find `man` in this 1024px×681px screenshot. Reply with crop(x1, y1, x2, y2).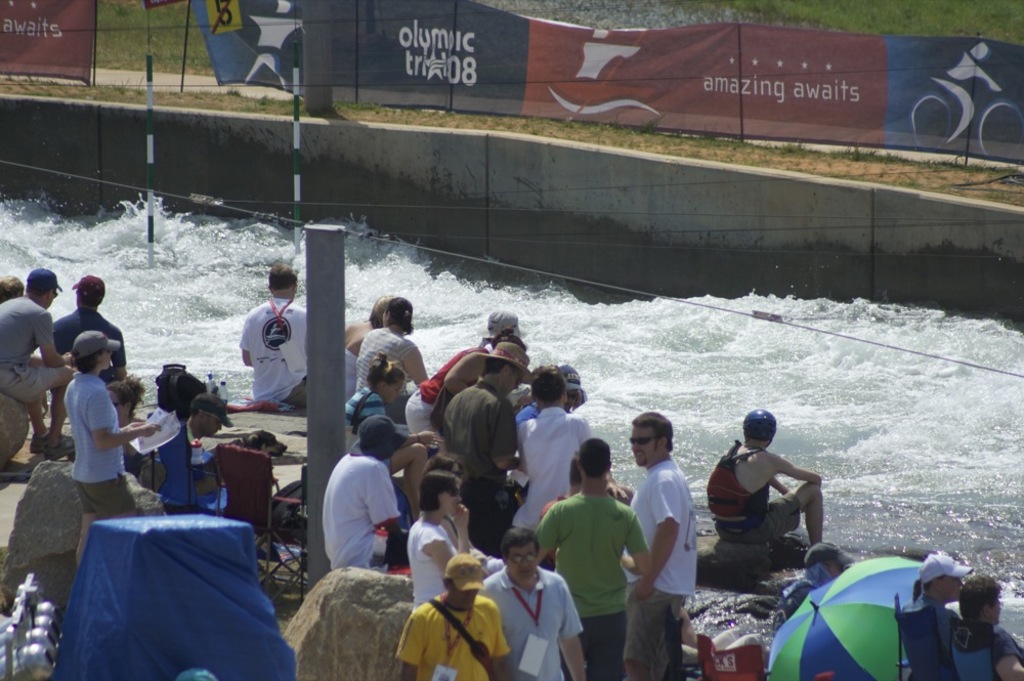
crop(625, 416, 702, 680).
